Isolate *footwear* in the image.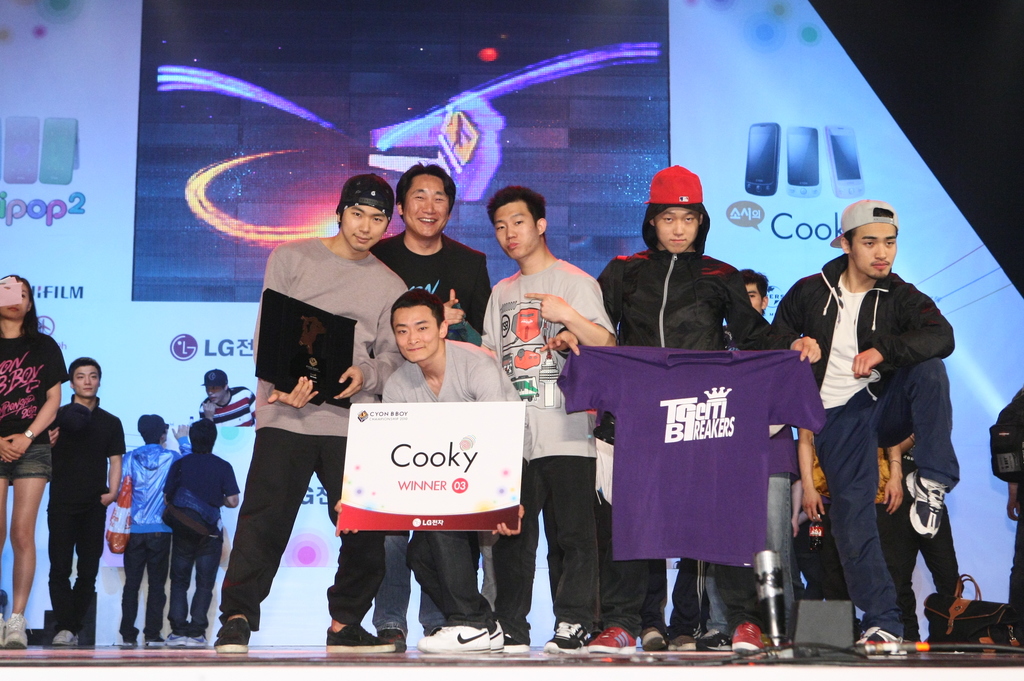
Isolated region: 210,617,249,655.
